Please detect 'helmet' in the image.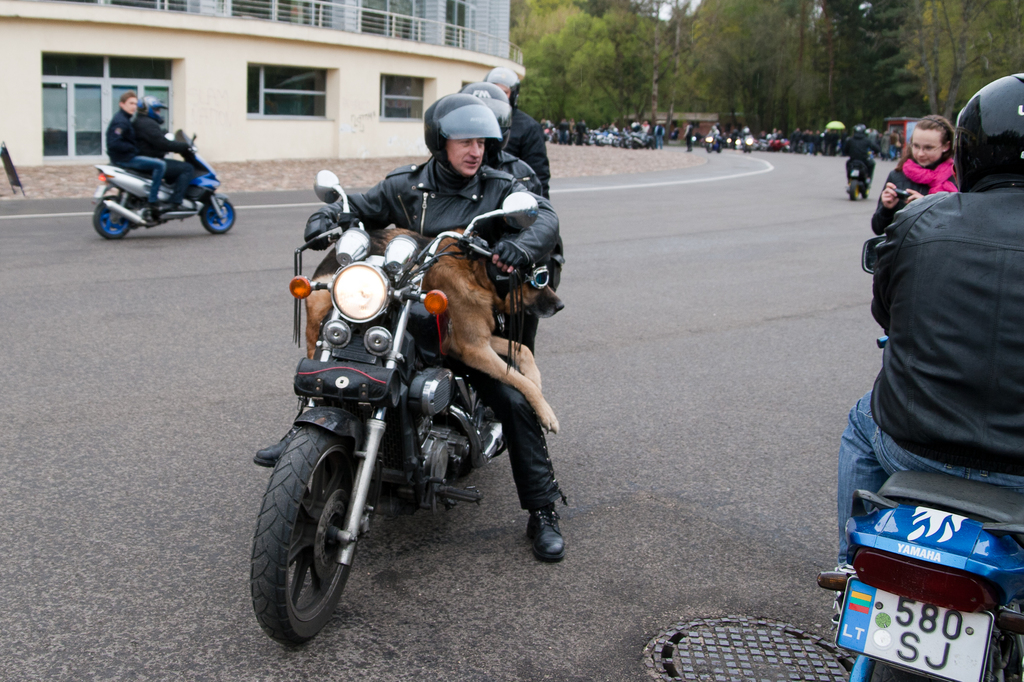
<region>458, 81, 511, 156</region>.
